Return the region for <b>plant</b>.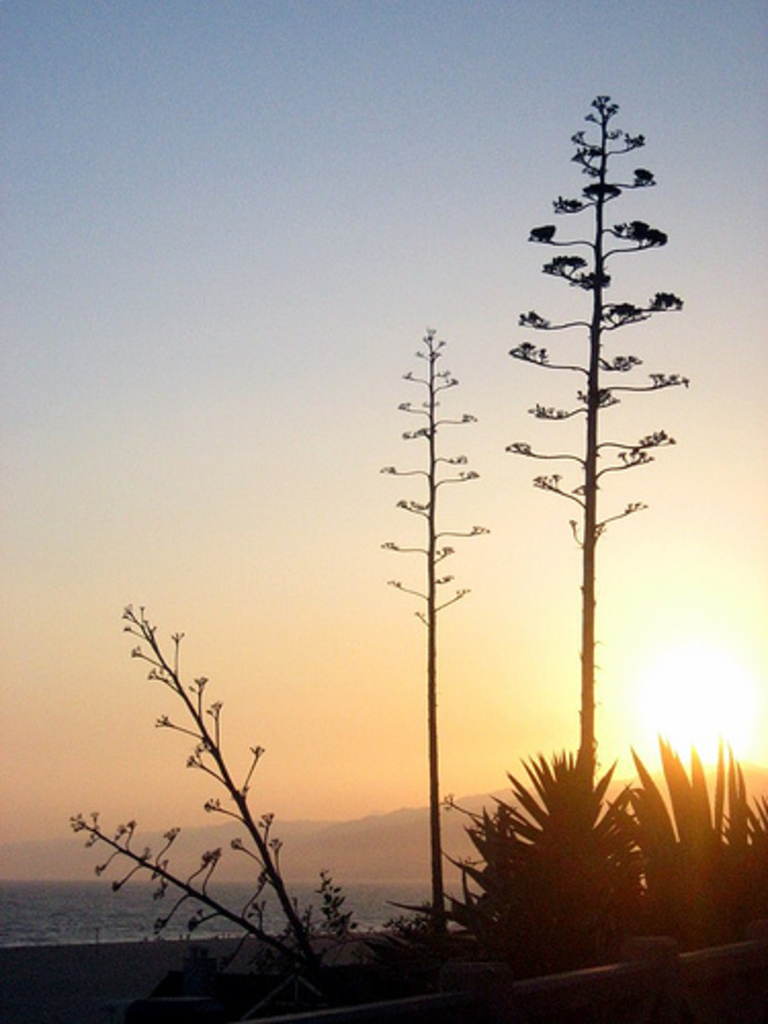
l=281, t=872, r=436, b=979.
